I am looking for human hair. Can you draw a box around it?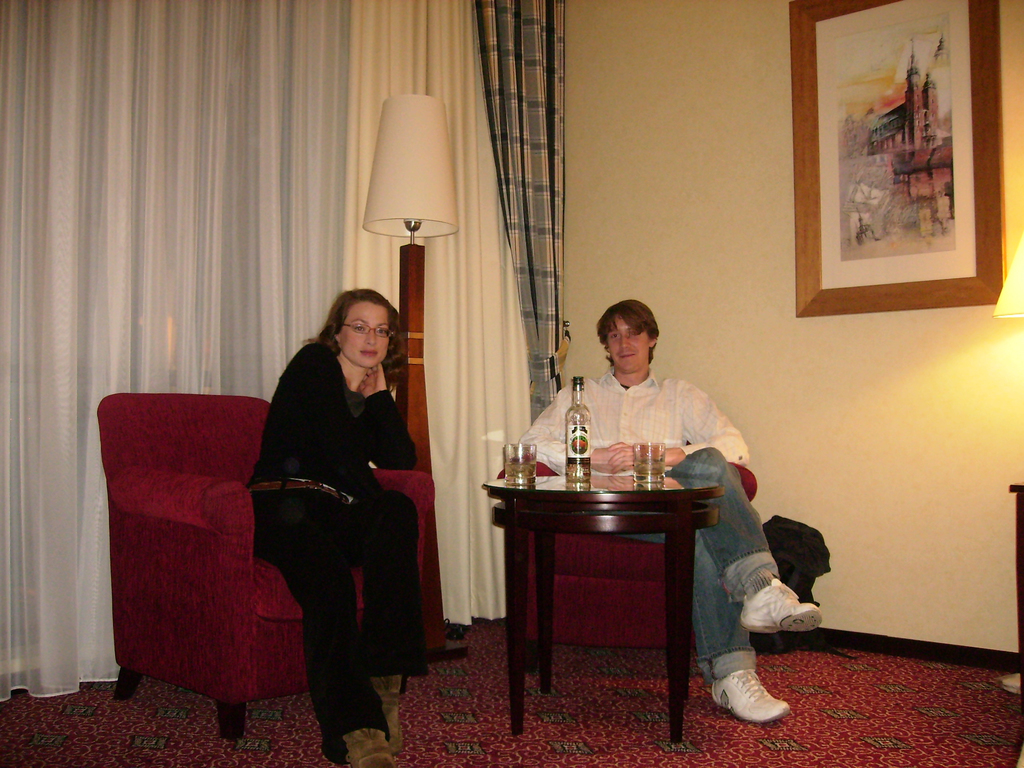
Sure, the bounding box is box=[593, 298, 659, 365].
